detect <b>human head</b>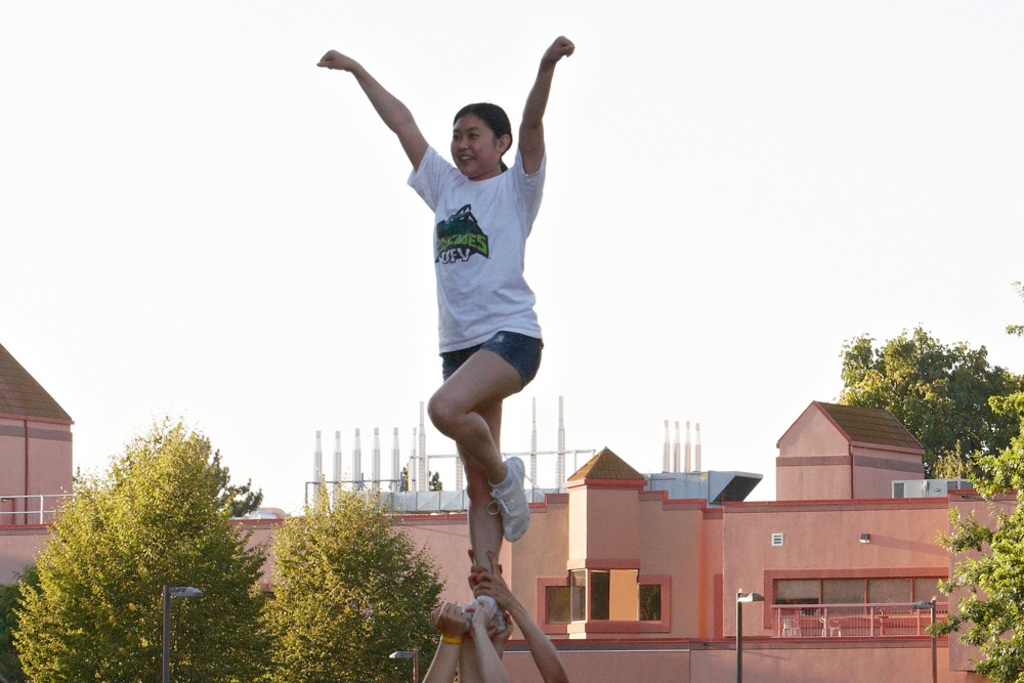
[436,89,513,164]
